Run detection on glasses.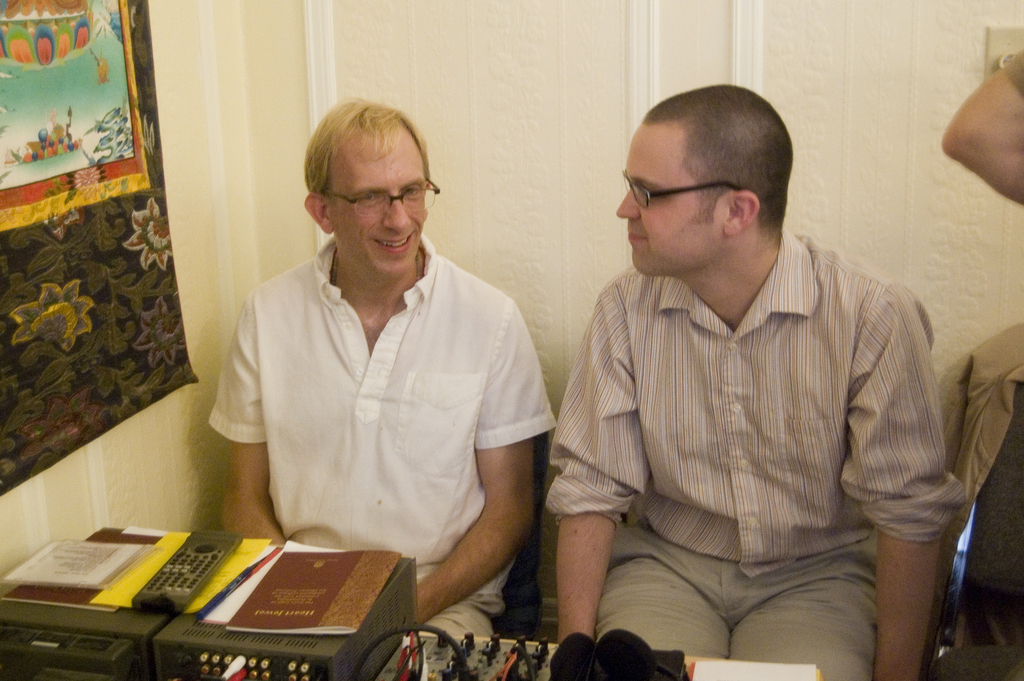
Result: <region>308, 172, 438, 219</region>.
